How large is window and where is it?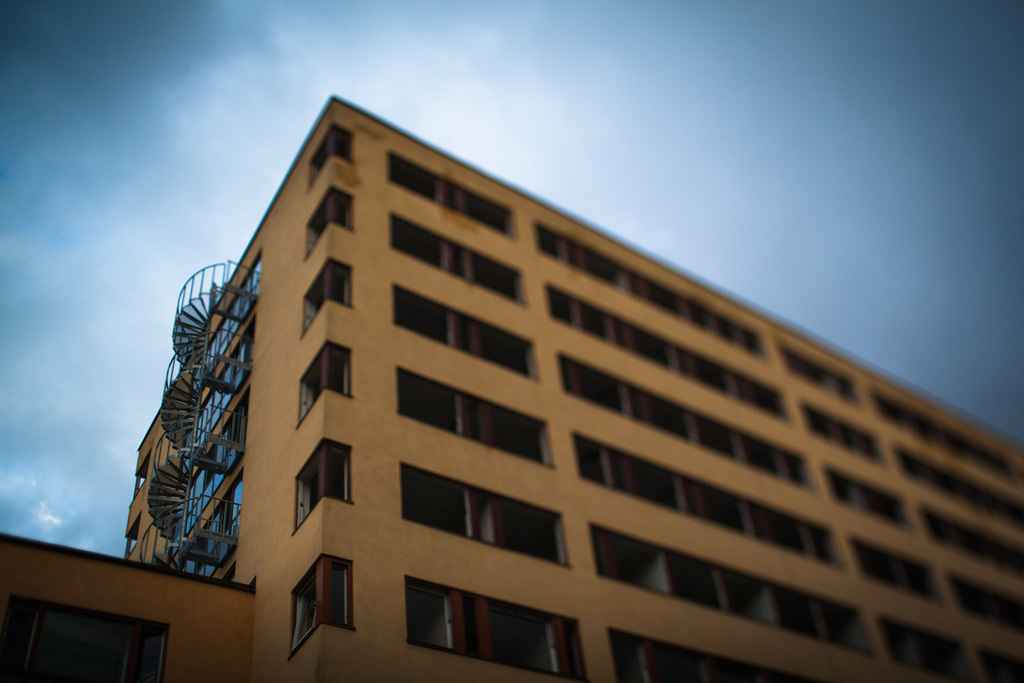
Bounding box: (x1=897, y1=440, x2=1023, y2=532).
